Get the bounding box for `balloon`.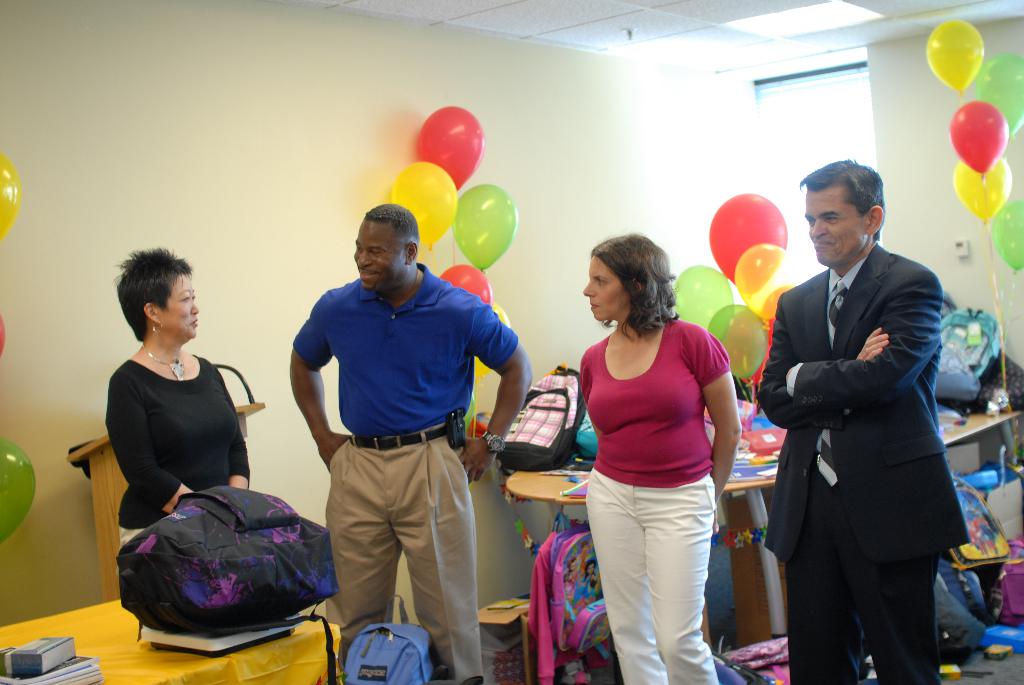
<region>0, 440, 35, 538</region>.
